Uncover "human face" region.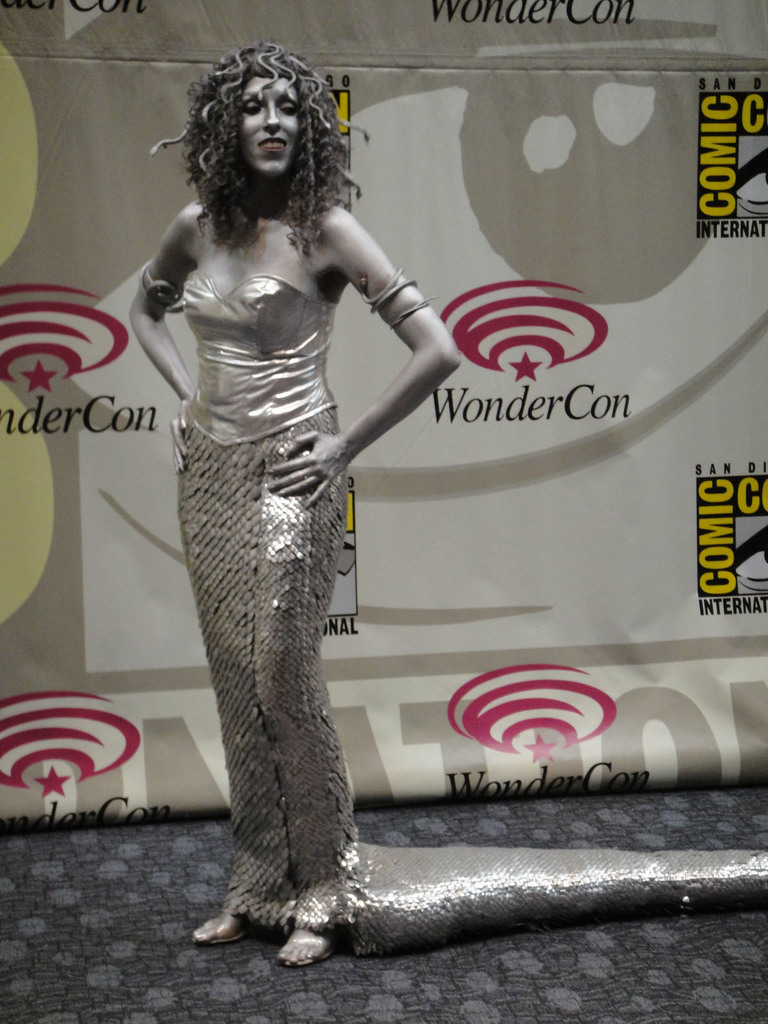
Uncovered: (227, 57, 309, 179).
